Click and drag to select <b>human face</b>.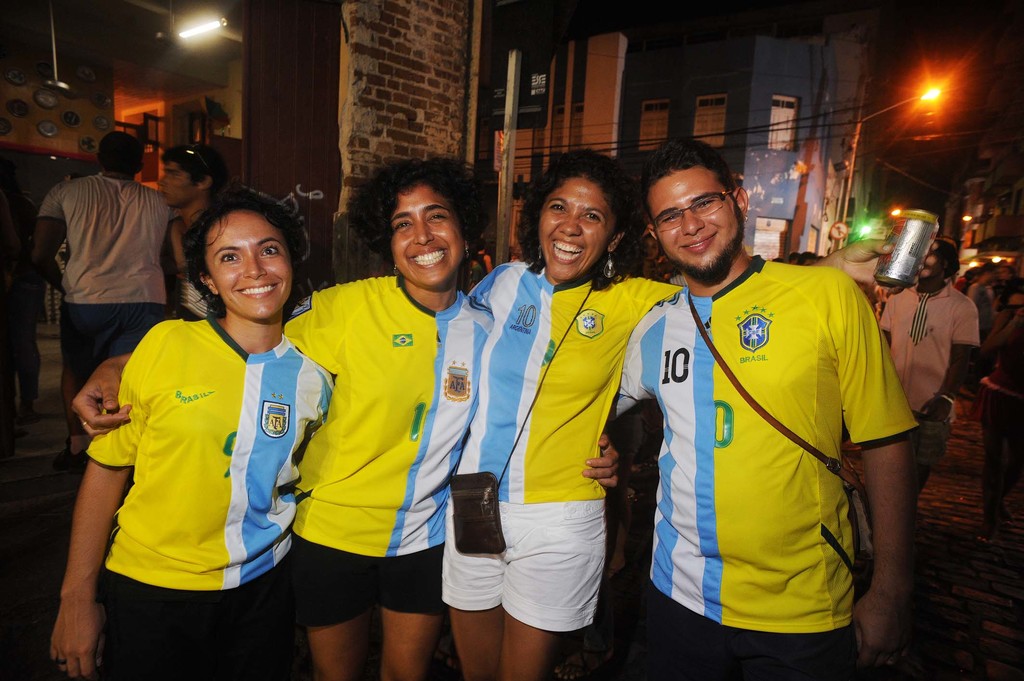
Selection: BBox(998, 266, 1008, 280).
